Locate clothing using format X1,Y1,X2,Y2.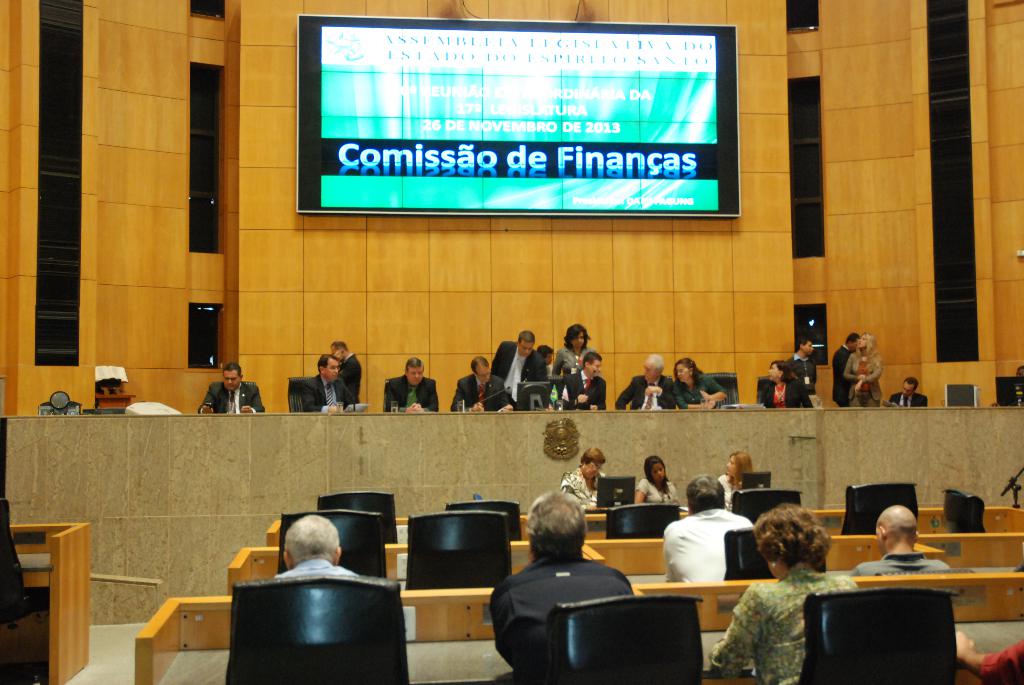
566,471,606,519.
